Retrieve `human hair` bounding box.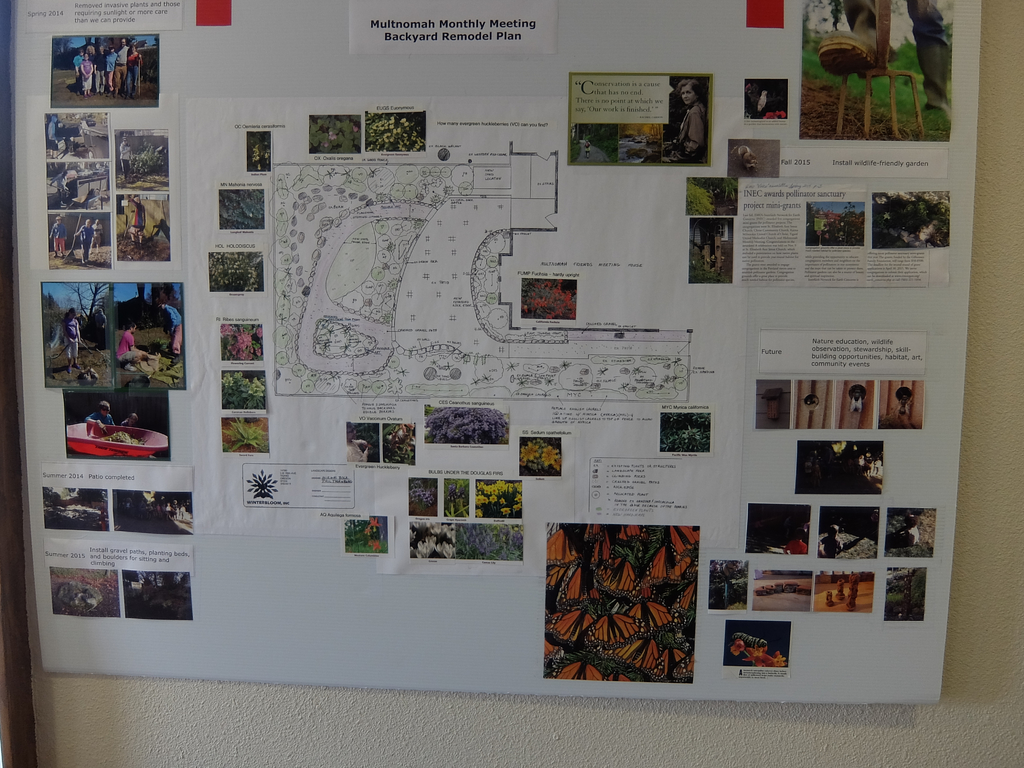
Bounding box: (60,306,77,324).
